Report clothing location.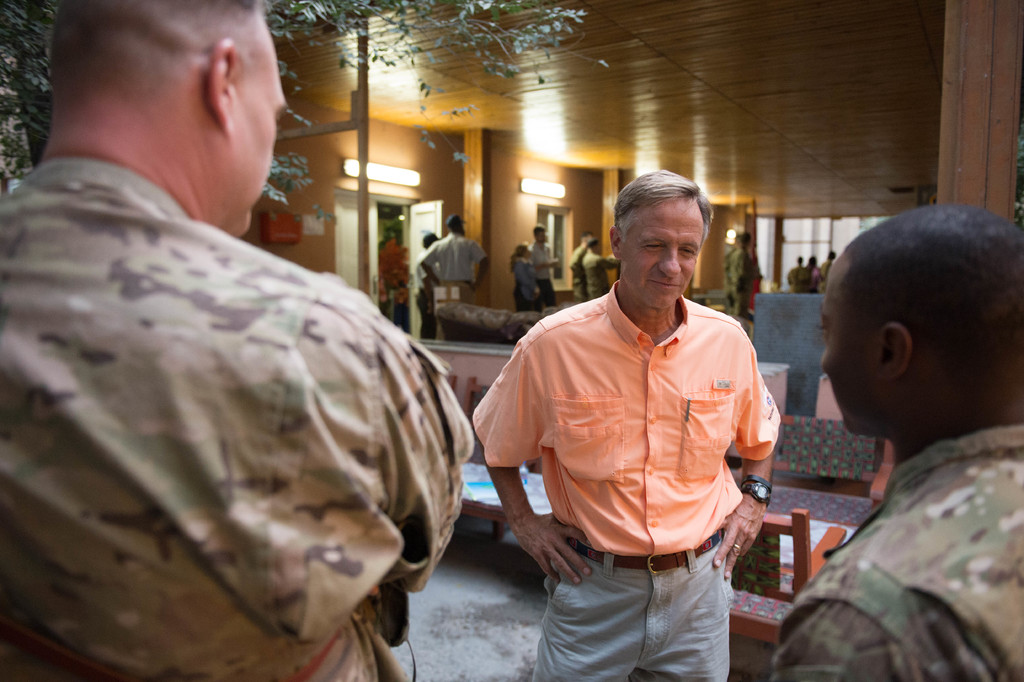
Report: locate(728, 246, 746, 321).
